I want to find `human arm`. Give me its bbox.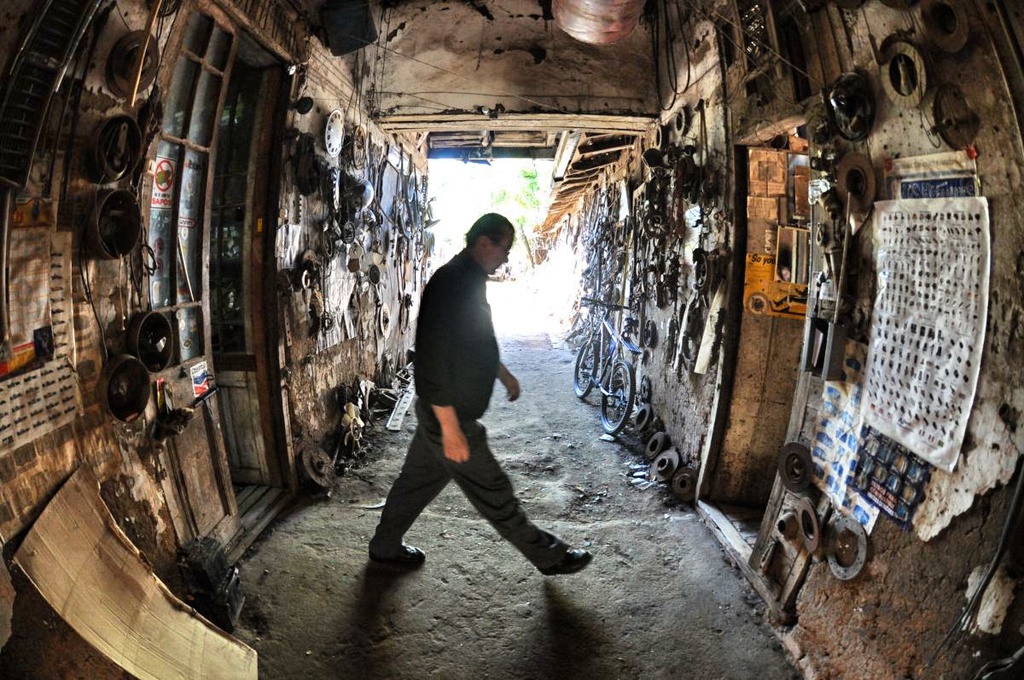
(411, 268, 469, 462).
